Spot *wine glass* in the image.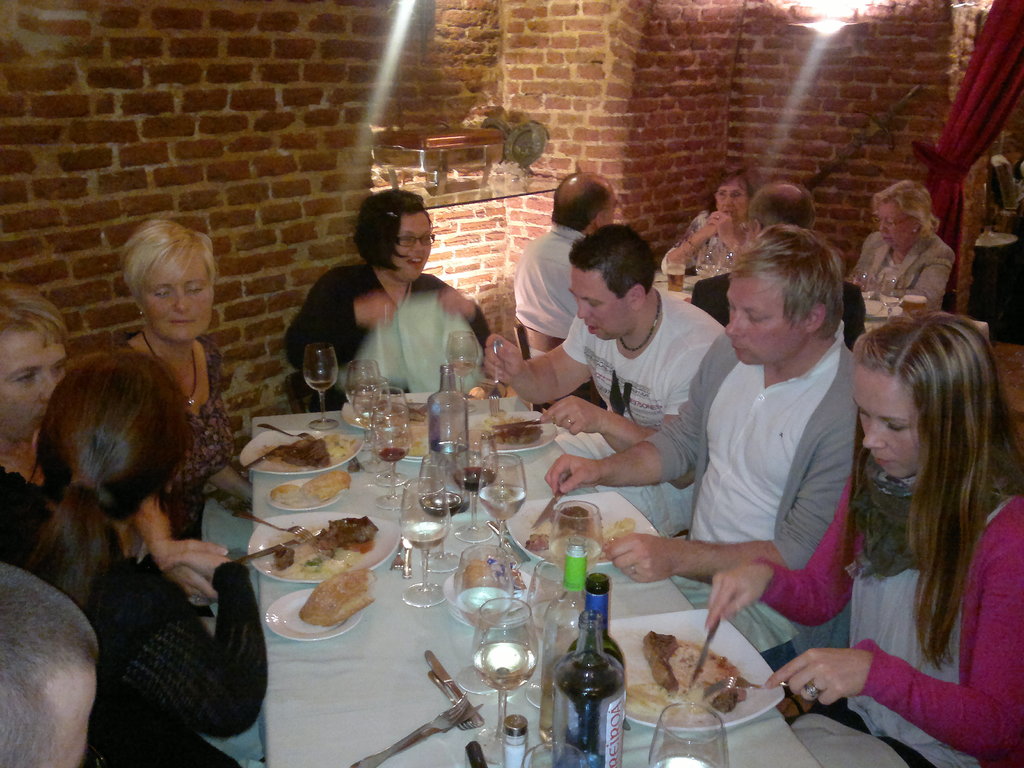
*wine glass* found at 439,331,477,402.
